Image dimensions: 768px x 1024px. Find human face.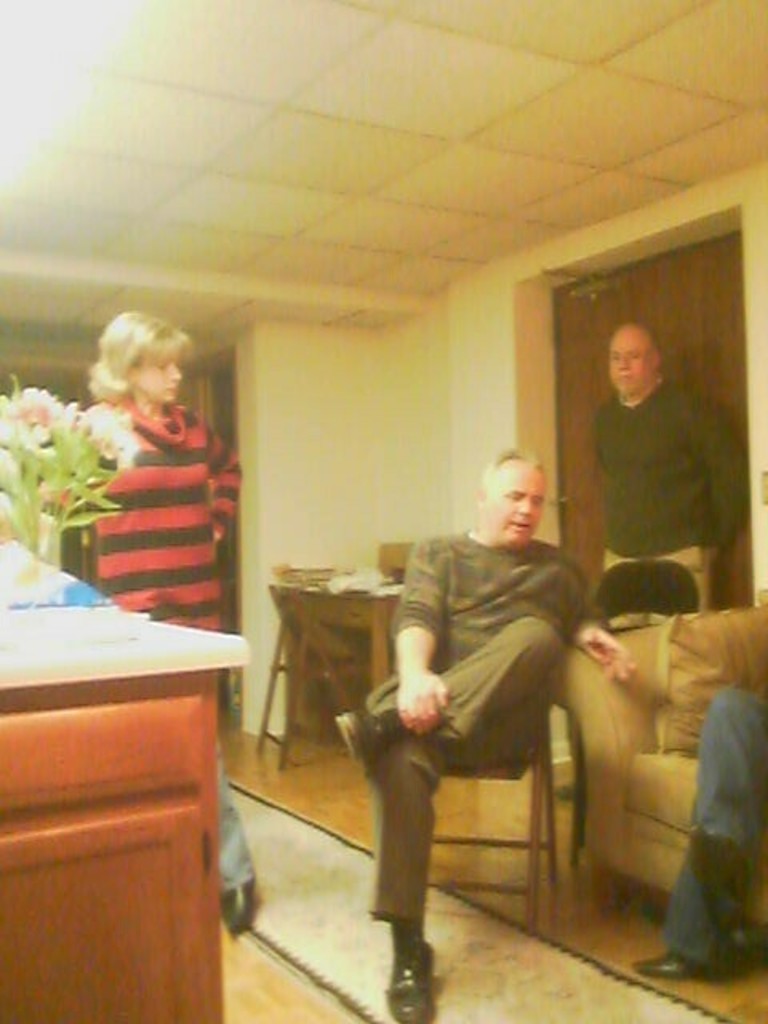
box=[486, 461, 544, 549].
